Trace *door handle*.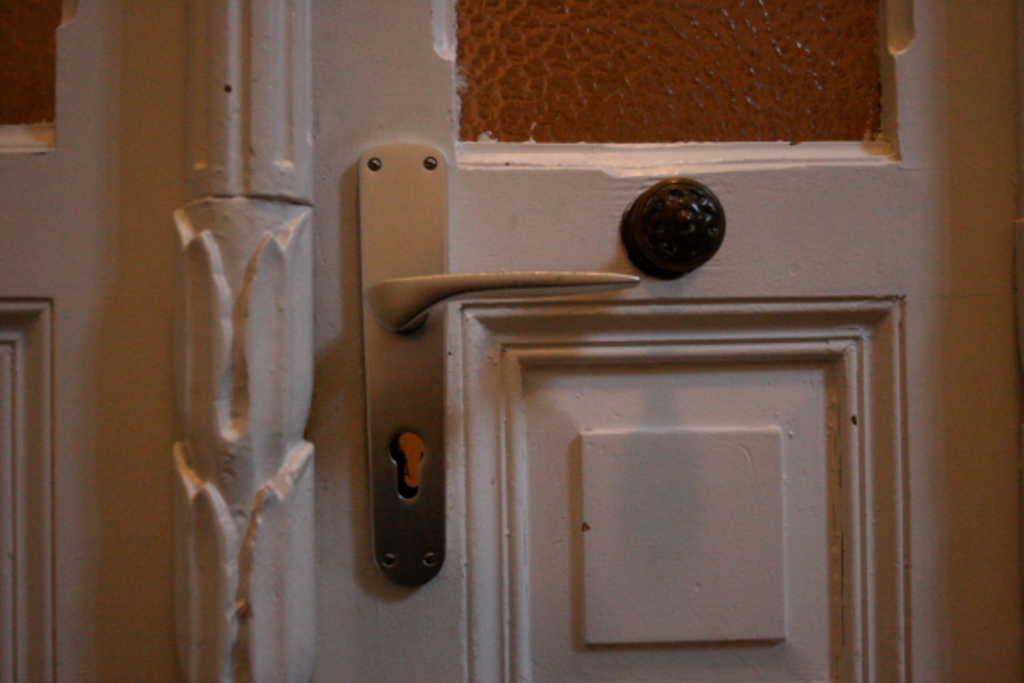
Traced to box(358, 140, 638, 591).
